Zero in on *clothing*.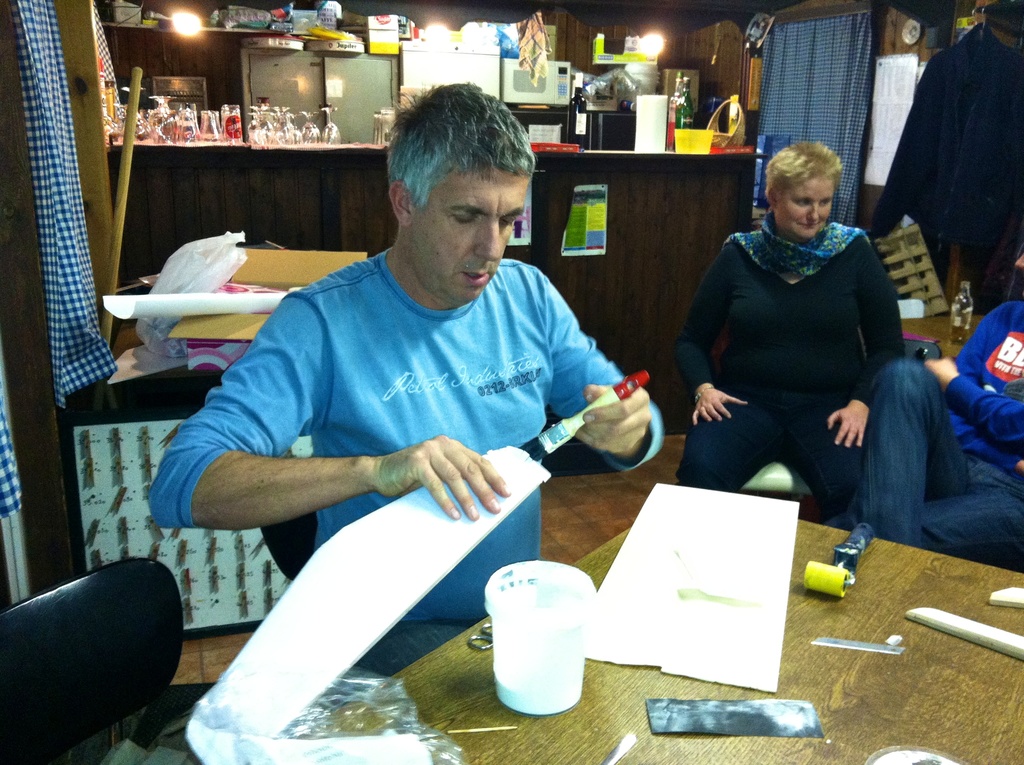
Zeroed in: 674 143 947 553.
